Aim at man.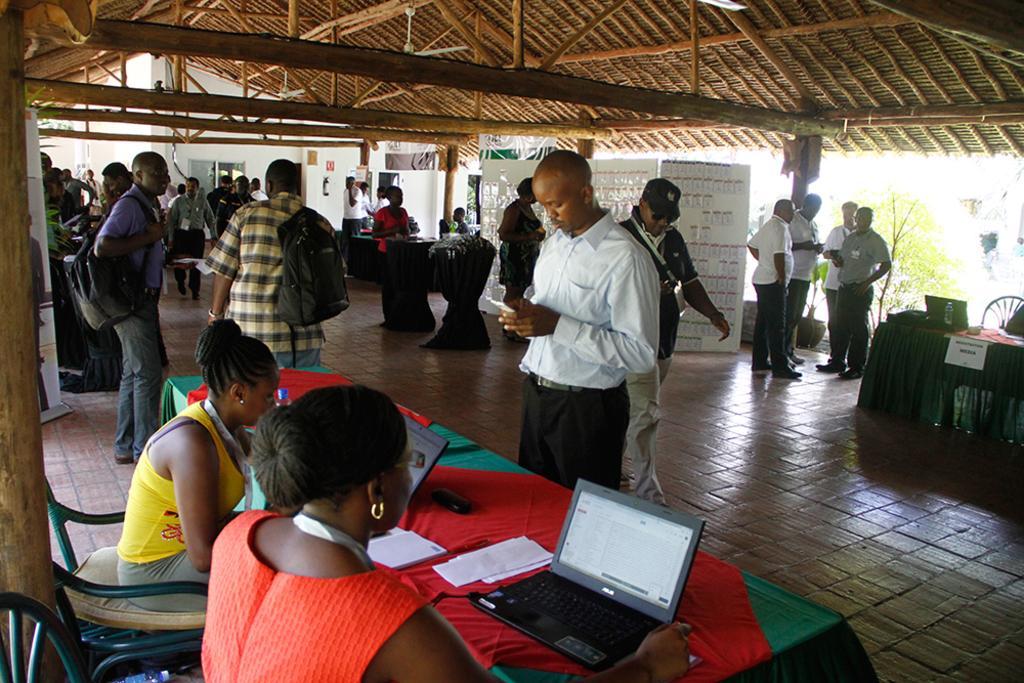
Aimed at bbox=(205, 163, 355, 364).
